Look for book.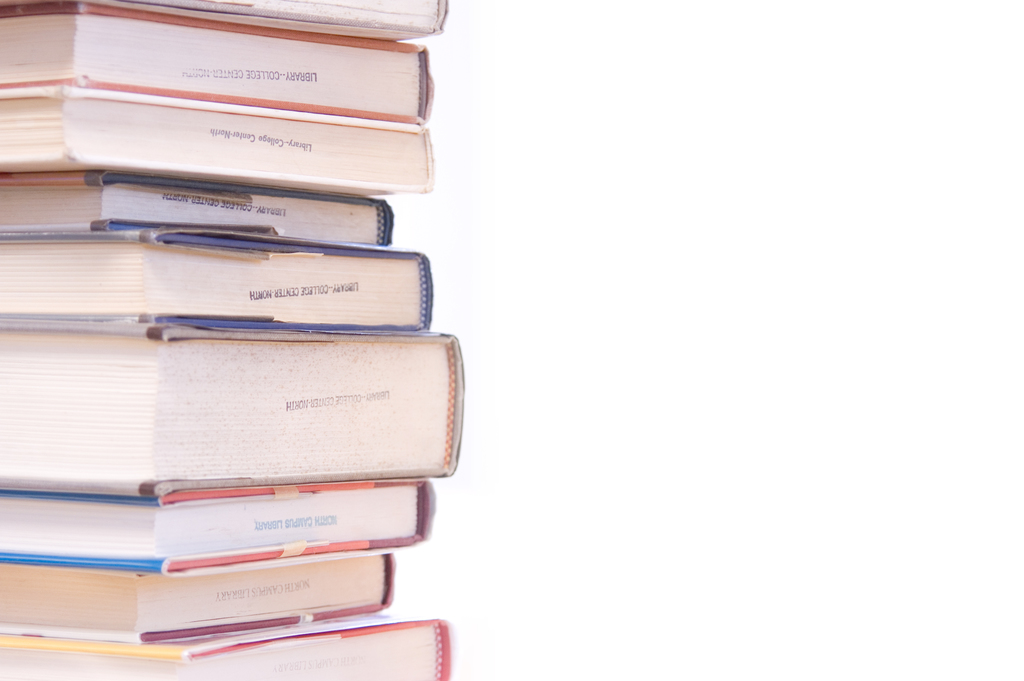
Found: locate(105, 0, 447, 38).
